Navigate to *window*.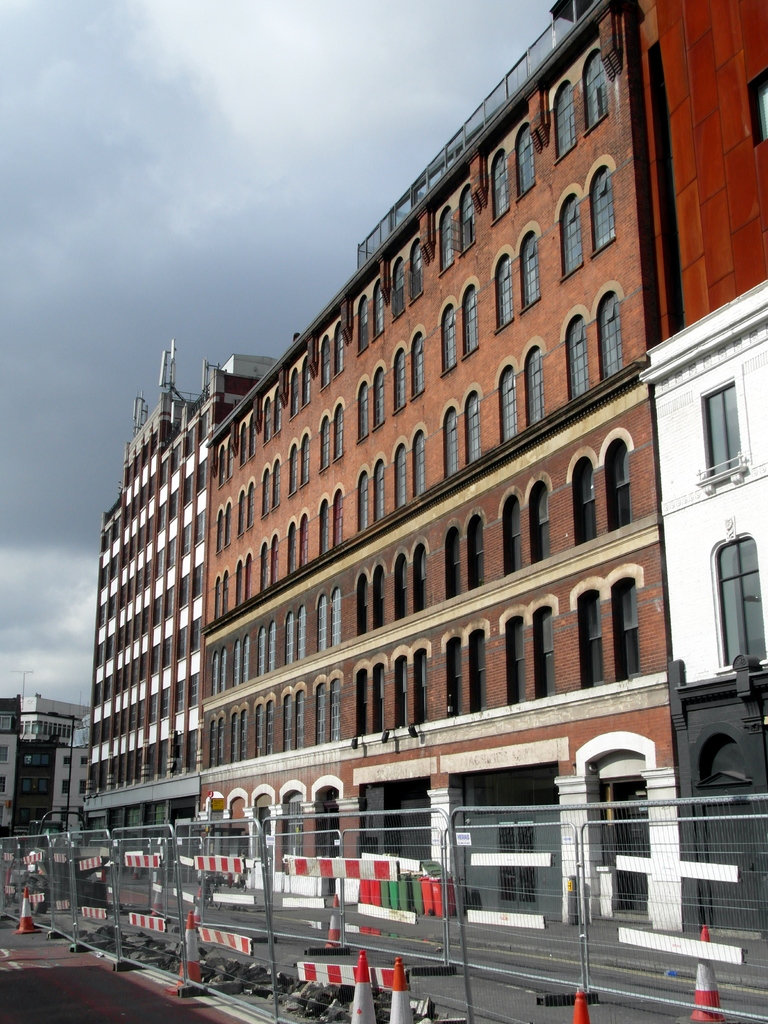
Navigation target: box(260, 402, 272, 445).
